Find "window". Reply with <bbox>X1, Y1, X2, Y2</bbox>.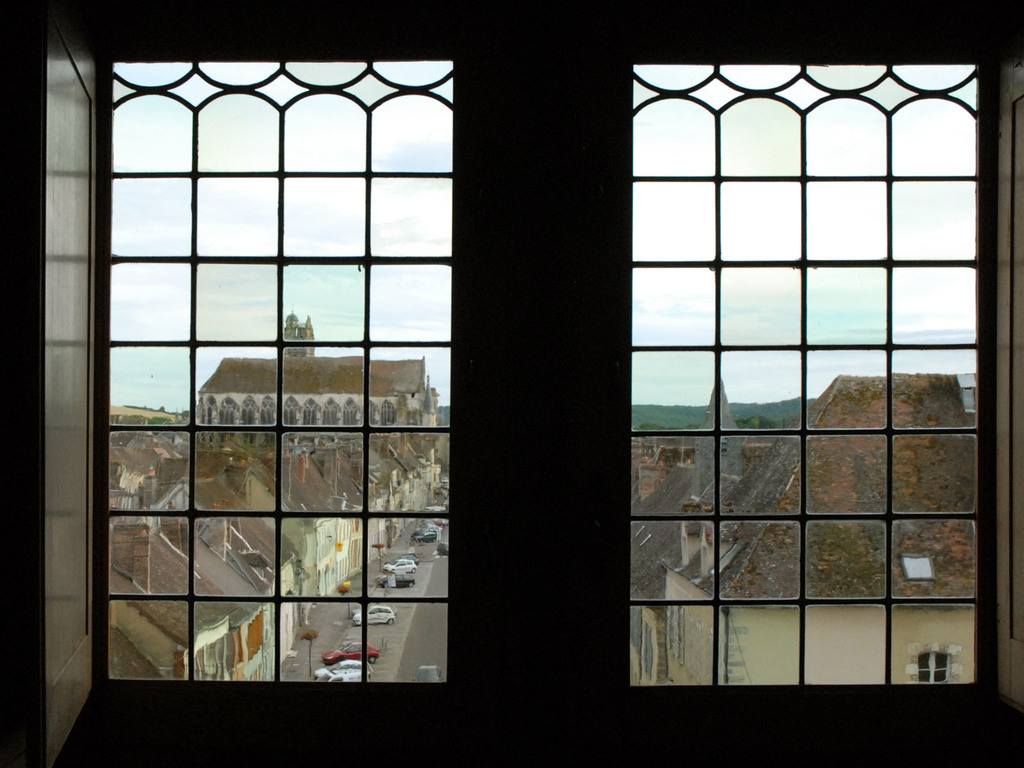
<bbox>597, 28, 1014, 692</bbox>.
